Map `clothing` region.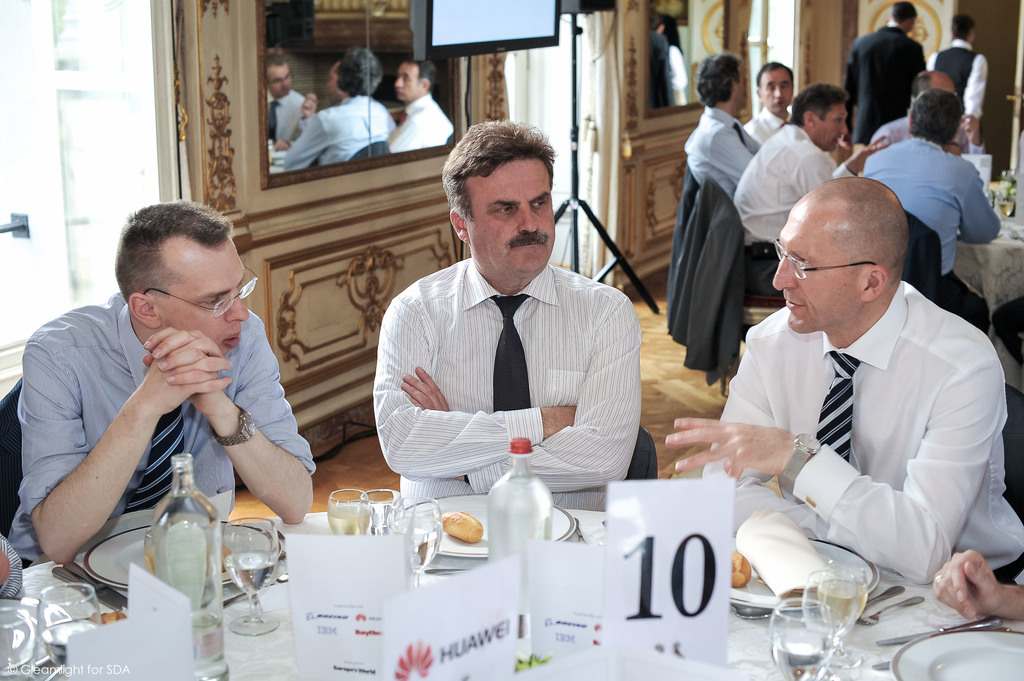
Mapped to l=734, t=111, r=813, b=140.
